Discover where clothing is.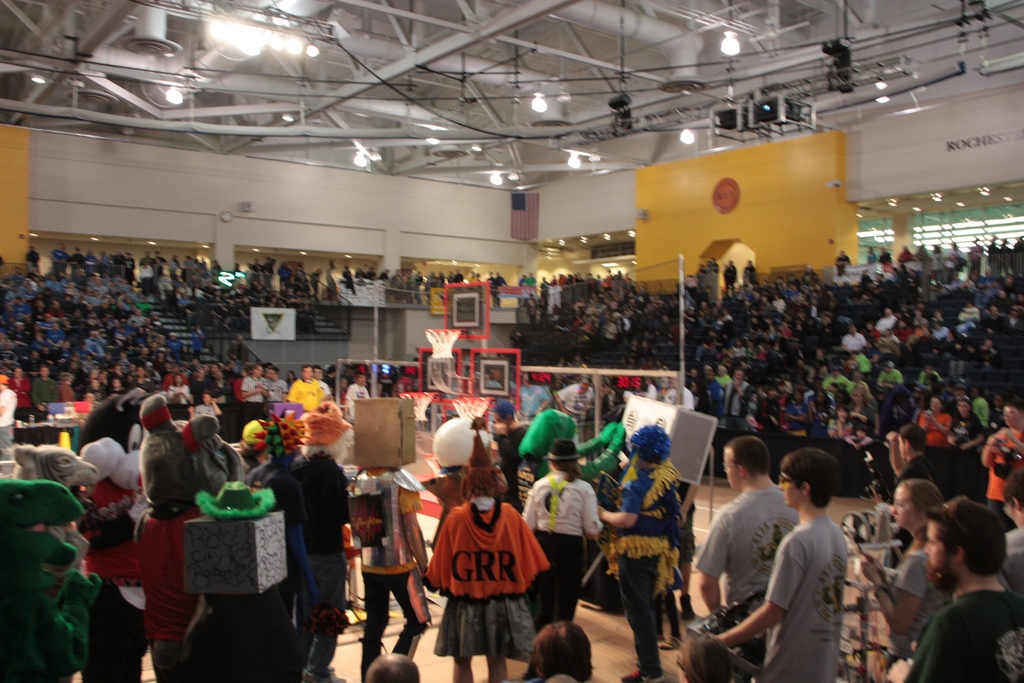
Discovered at crop(523, 470, 604, 621).
